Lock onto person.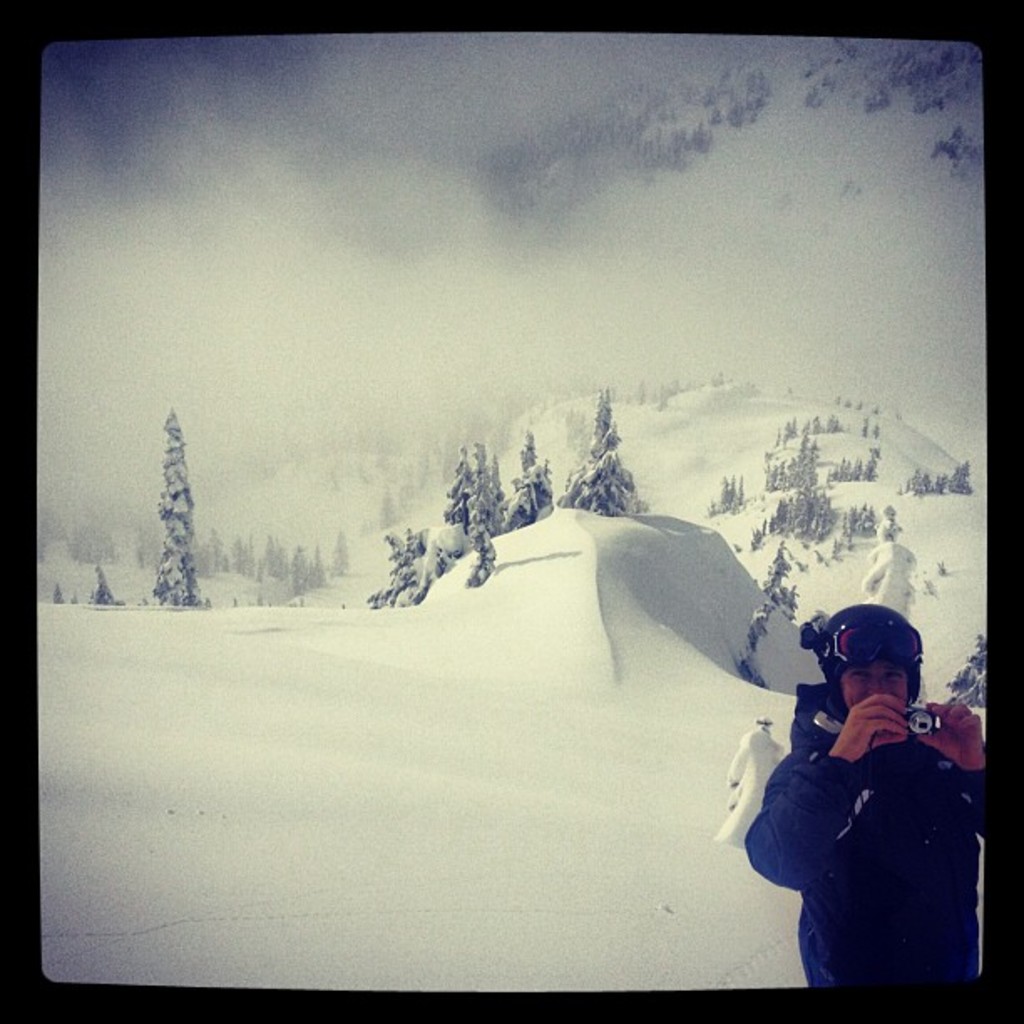
Locked: l=778, t=577, r=972, b=1006.
